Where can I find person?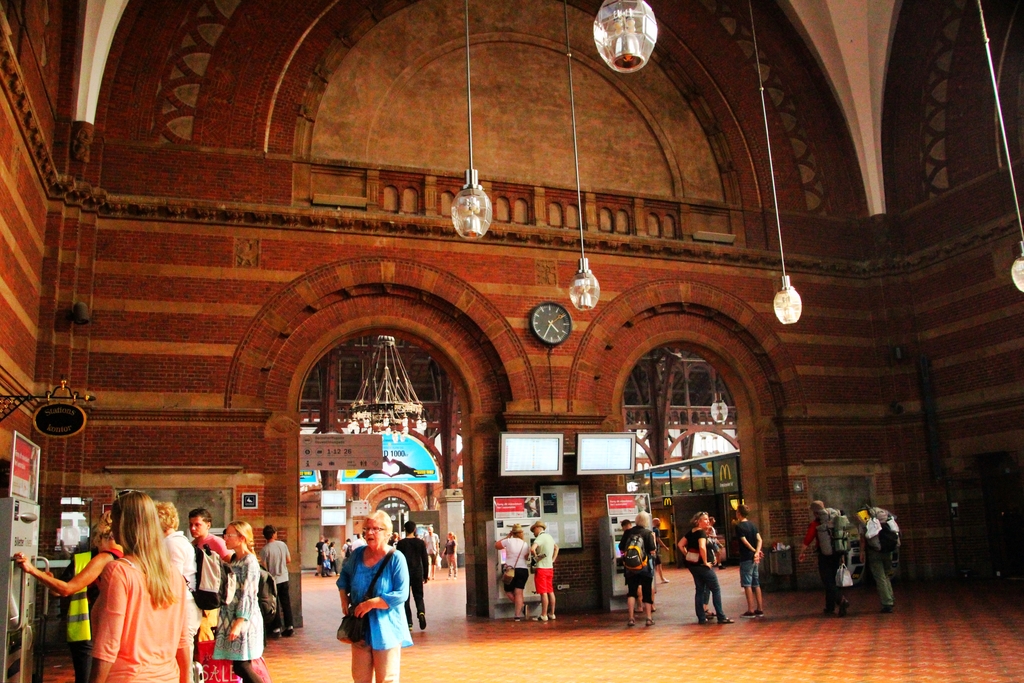
You can find it at {"left": 396, "top": 517, "right": 431, "bottom": 632}.
